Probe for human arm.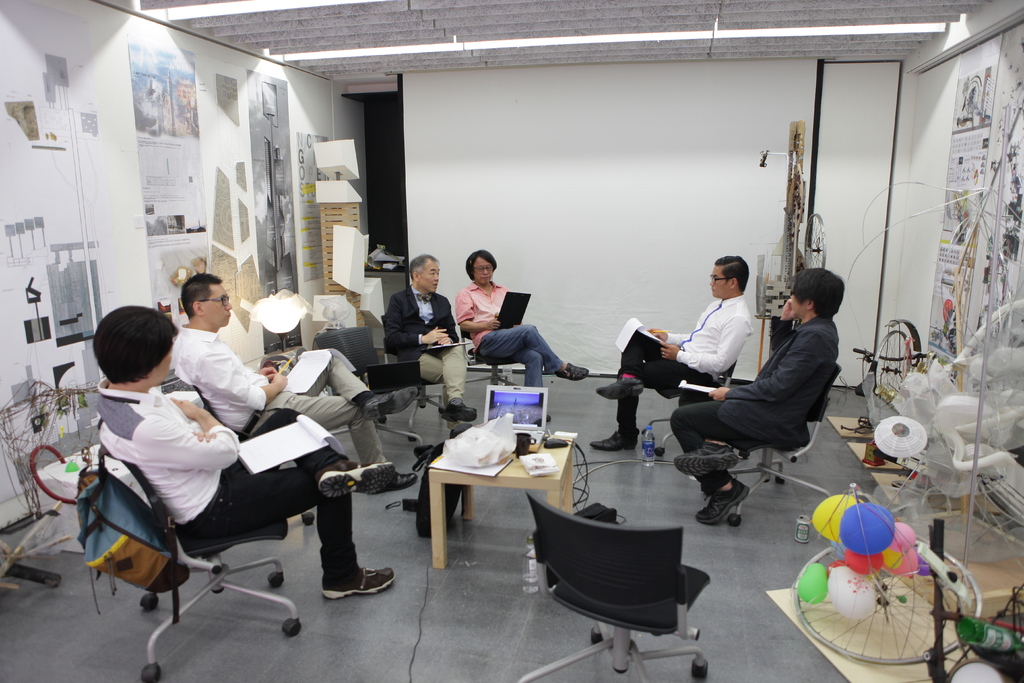
Probe result: <bbox>139, 388, 245, 472</bbox>.
